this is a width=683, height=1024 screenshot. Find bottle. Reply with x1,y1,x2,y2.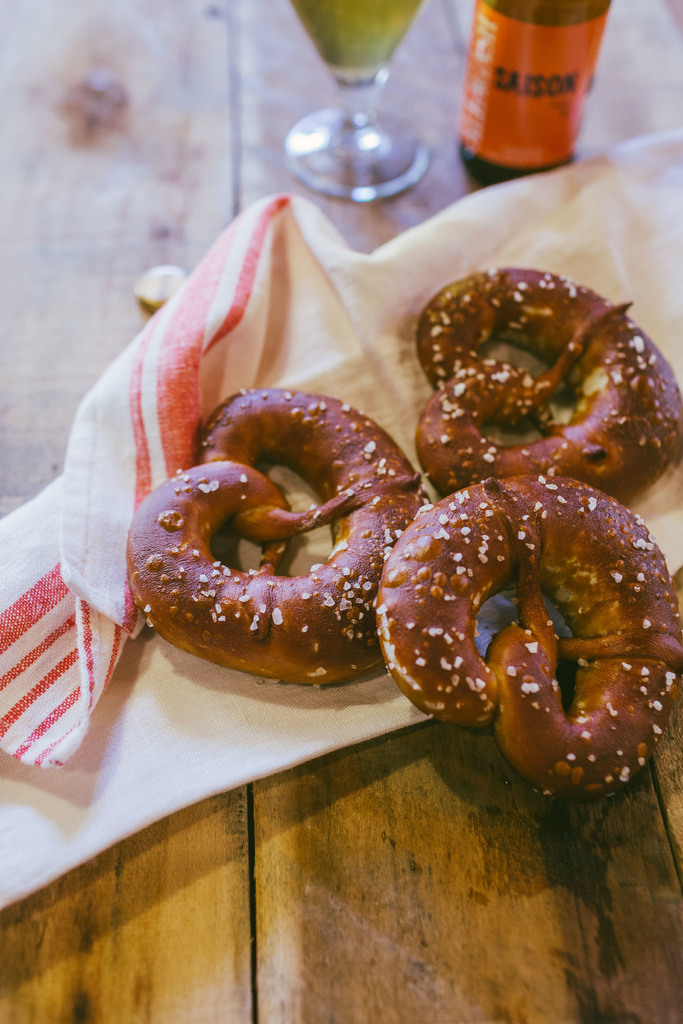
459,0,600,164.
